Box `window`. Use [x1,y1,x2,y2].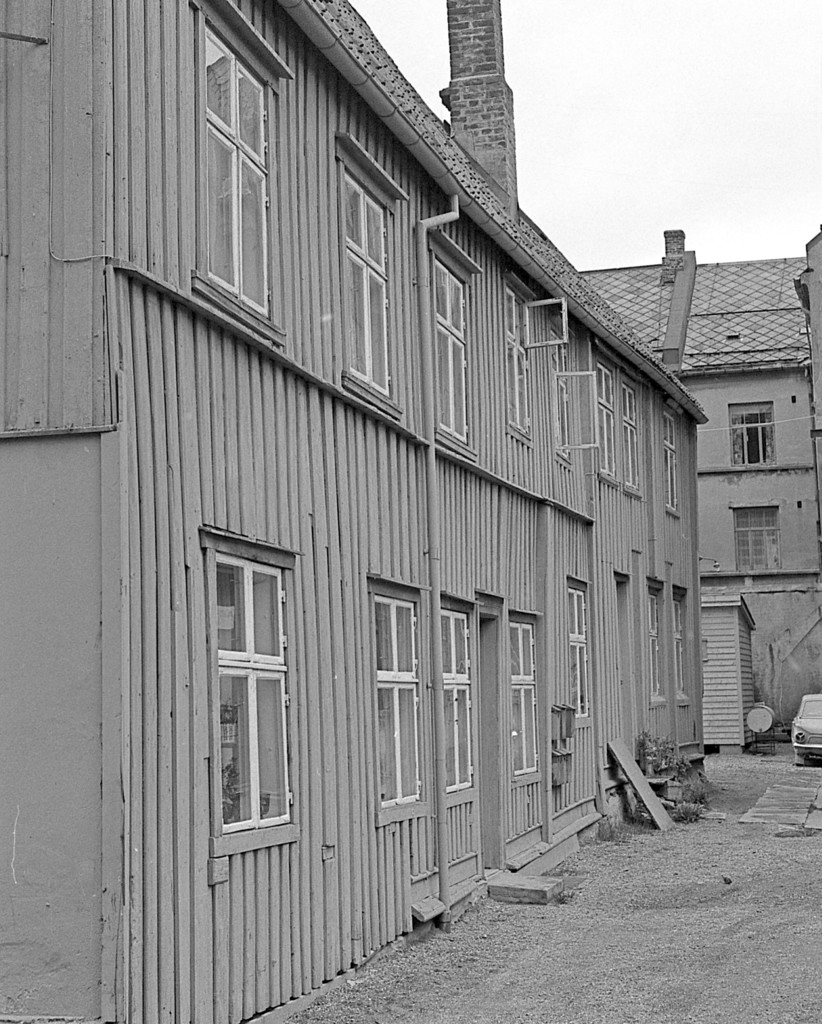
[625,380,644,488].
